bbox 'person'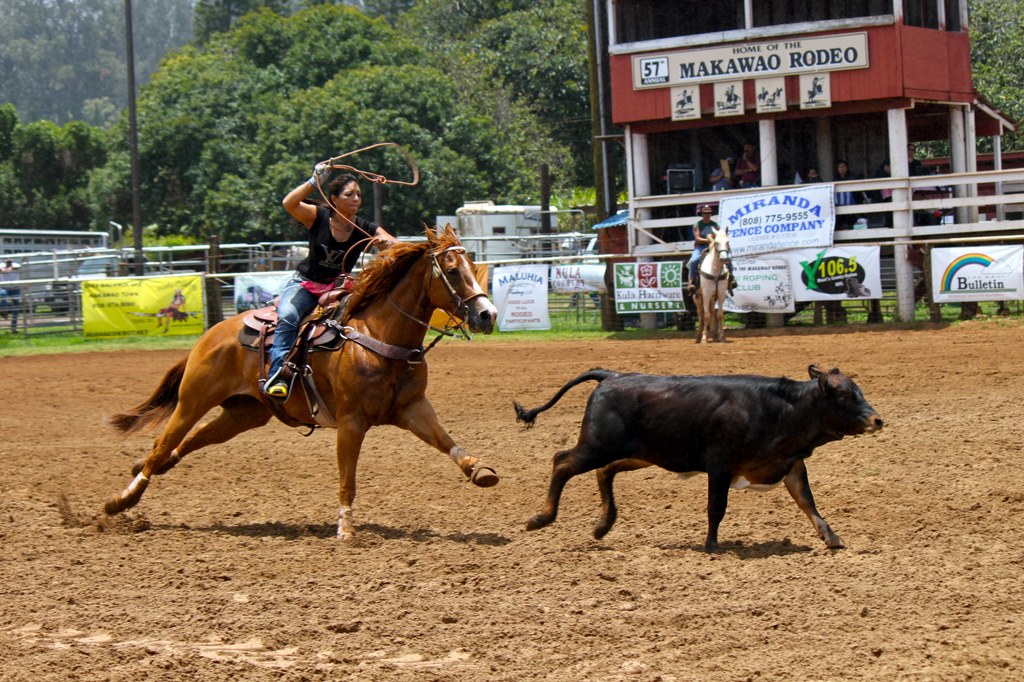
locate(693, 213, 755, 337)
